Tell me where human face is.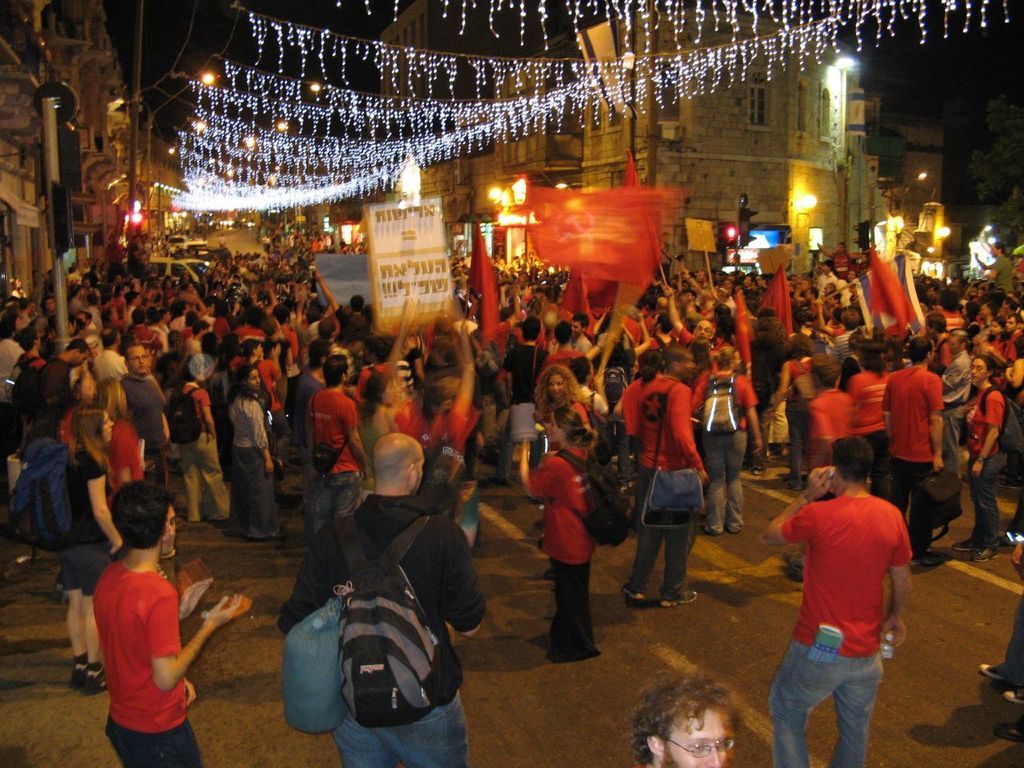
human face is at bbox=[42, 298, 54, 314].
